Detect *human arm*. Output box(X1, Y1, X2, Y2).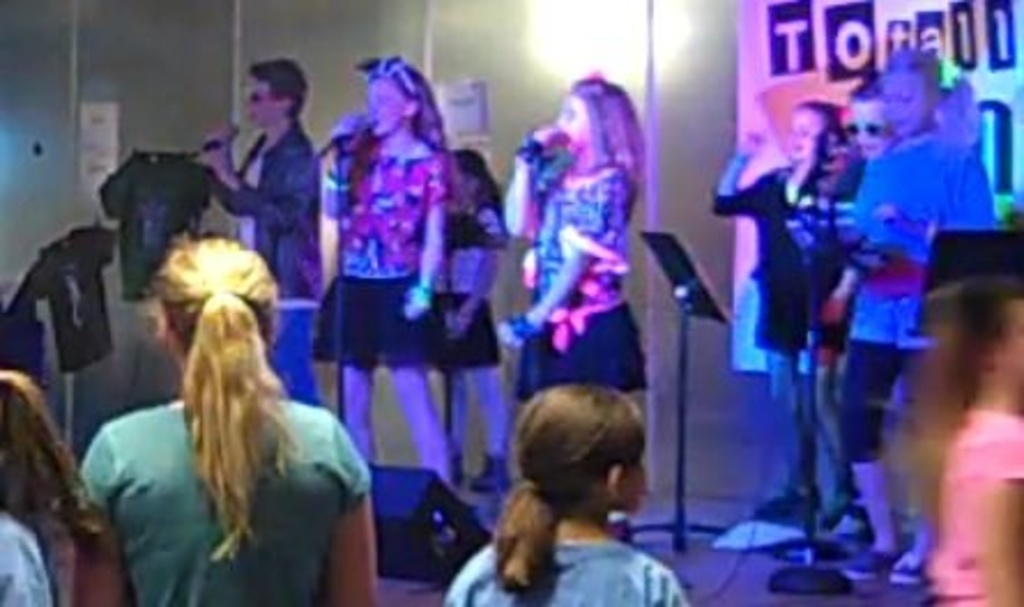
box(446, 202, 511, 340).
